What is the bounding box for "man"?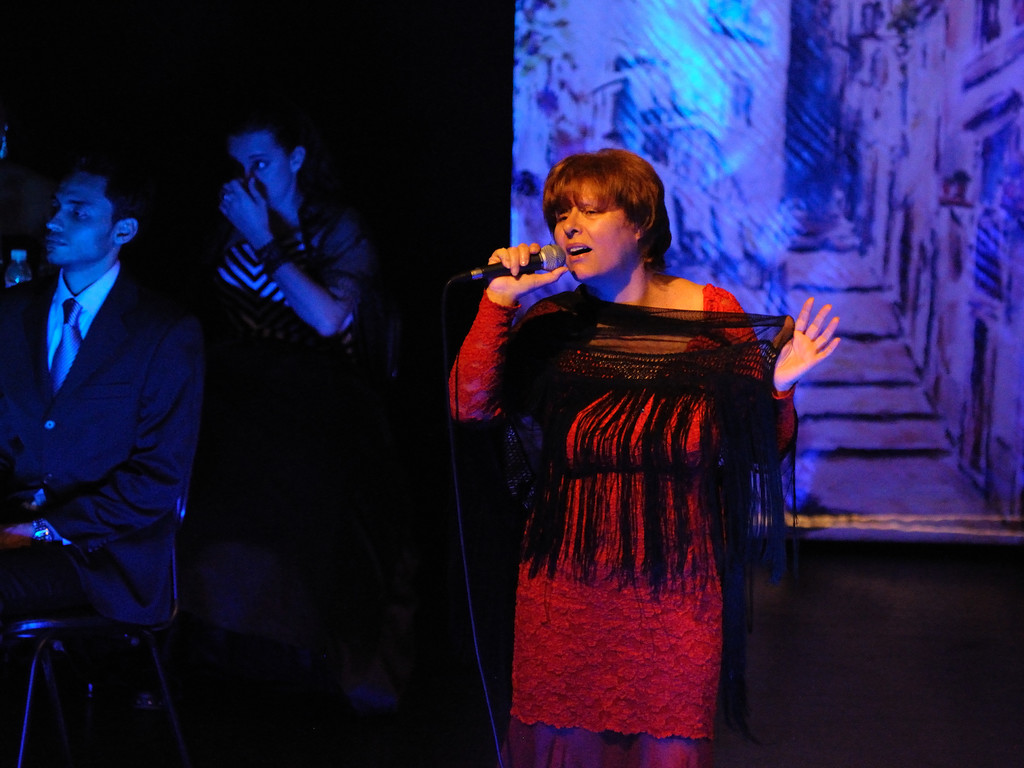
left=6, top=137, right=220, bottom=695.
